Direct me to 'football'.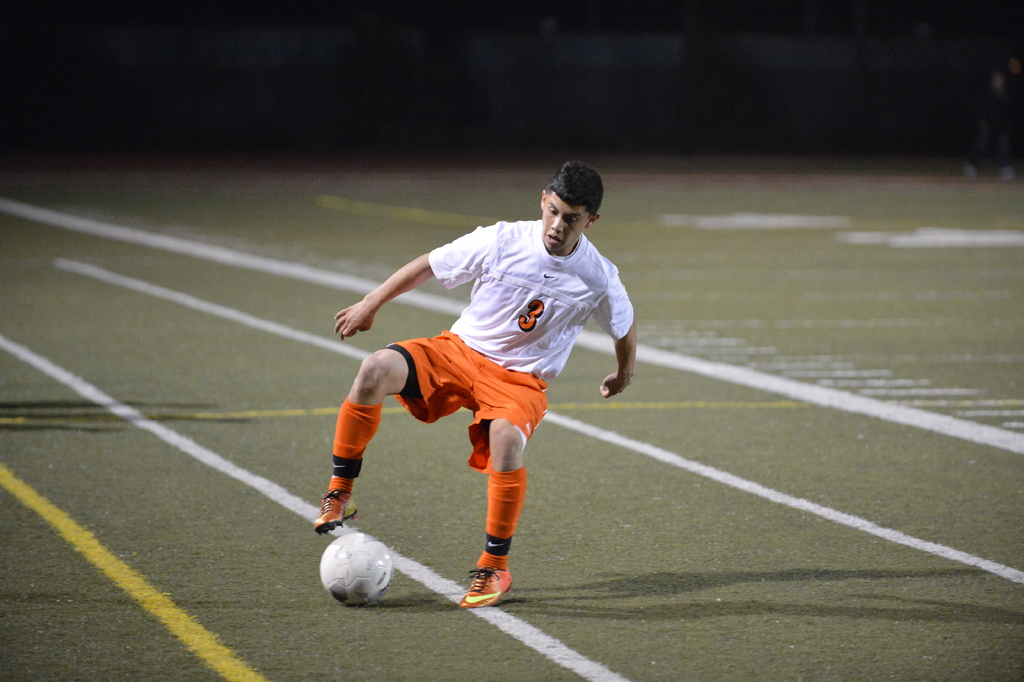
Direction: {"left": 318, "top": 530, "right": 394, "bottom": 603}.
